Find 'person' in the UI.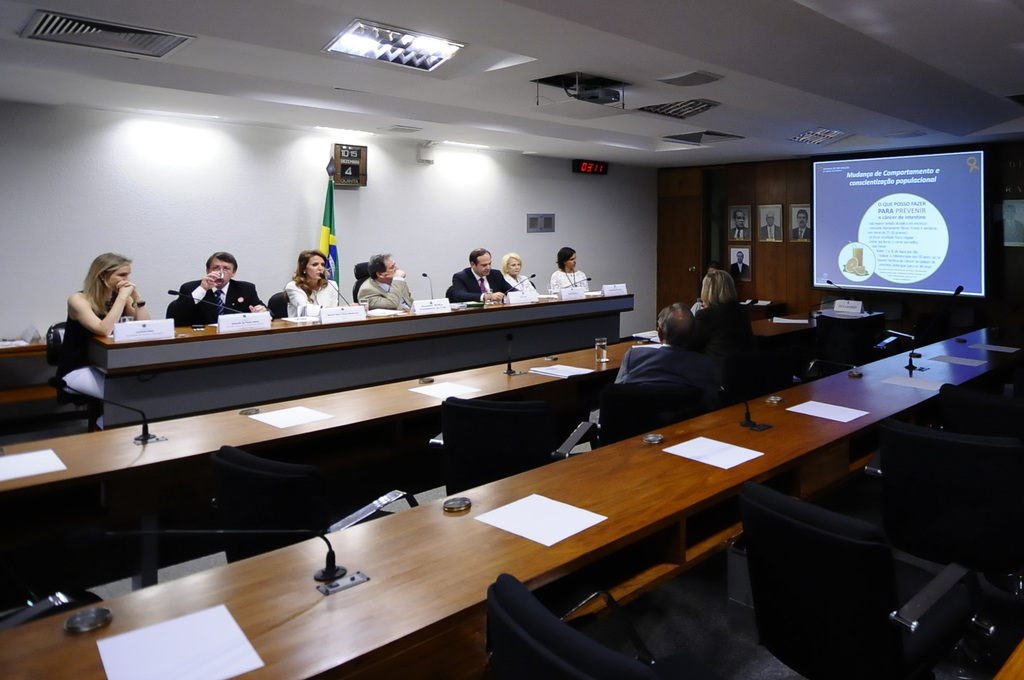
UI element at select_region(758, 213, 783, 241).
